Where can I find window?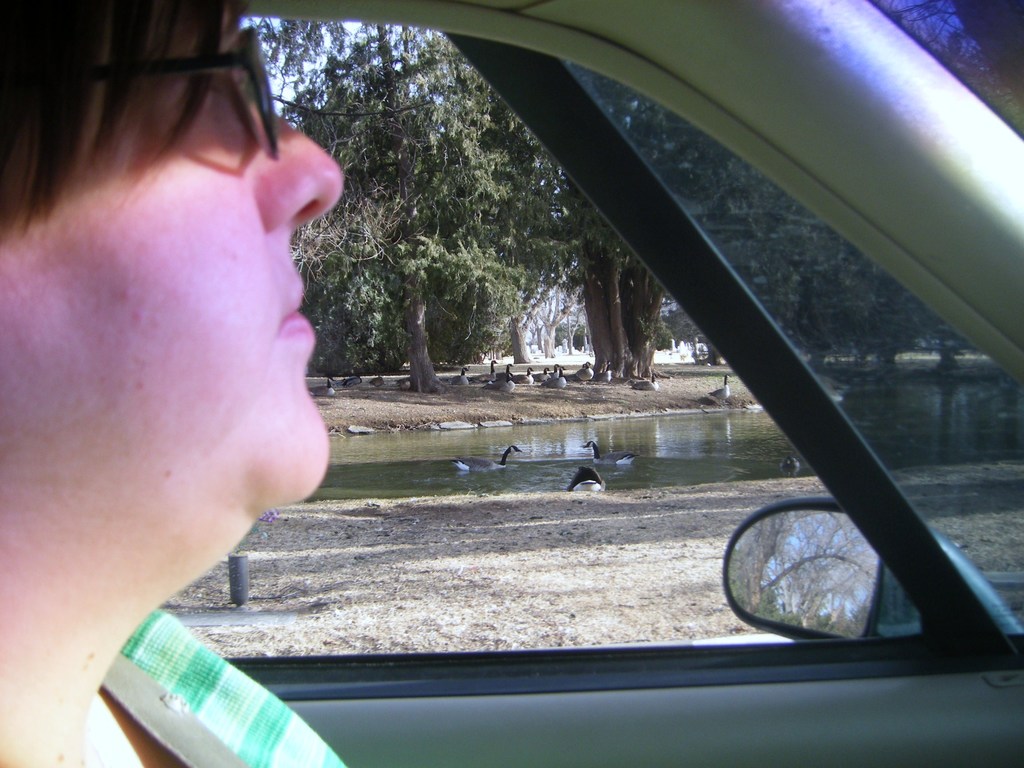
You can find it at 158:28:931:684.
